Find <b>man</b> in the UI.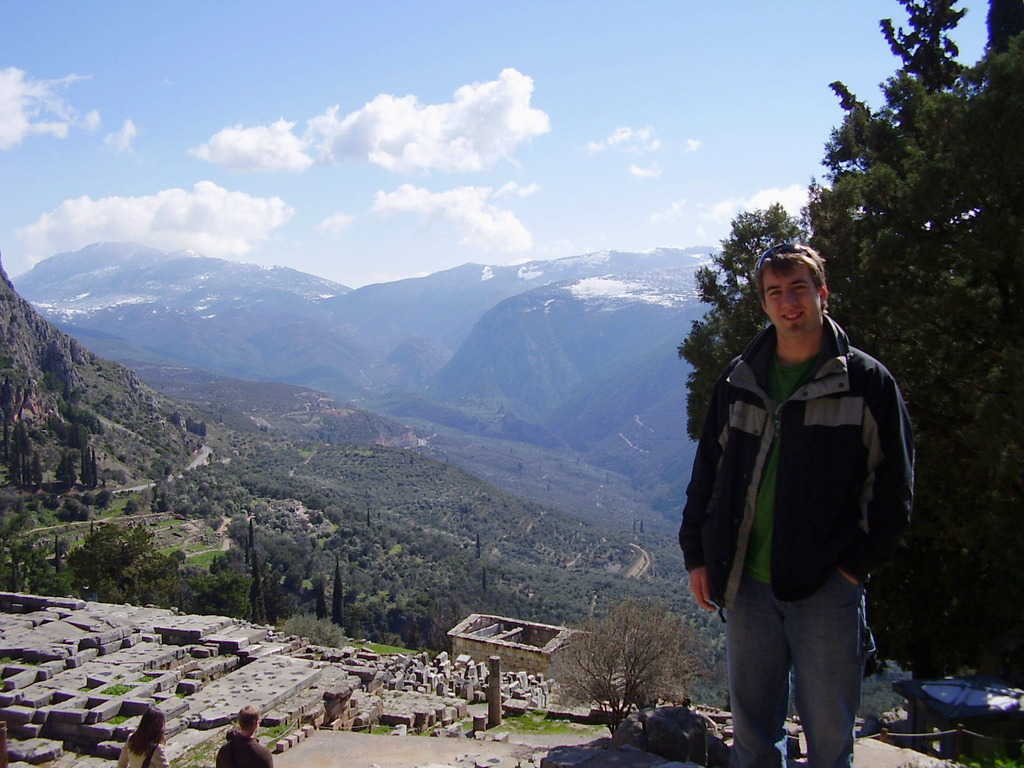
UI element at crop(209, 701, 275, 767).
